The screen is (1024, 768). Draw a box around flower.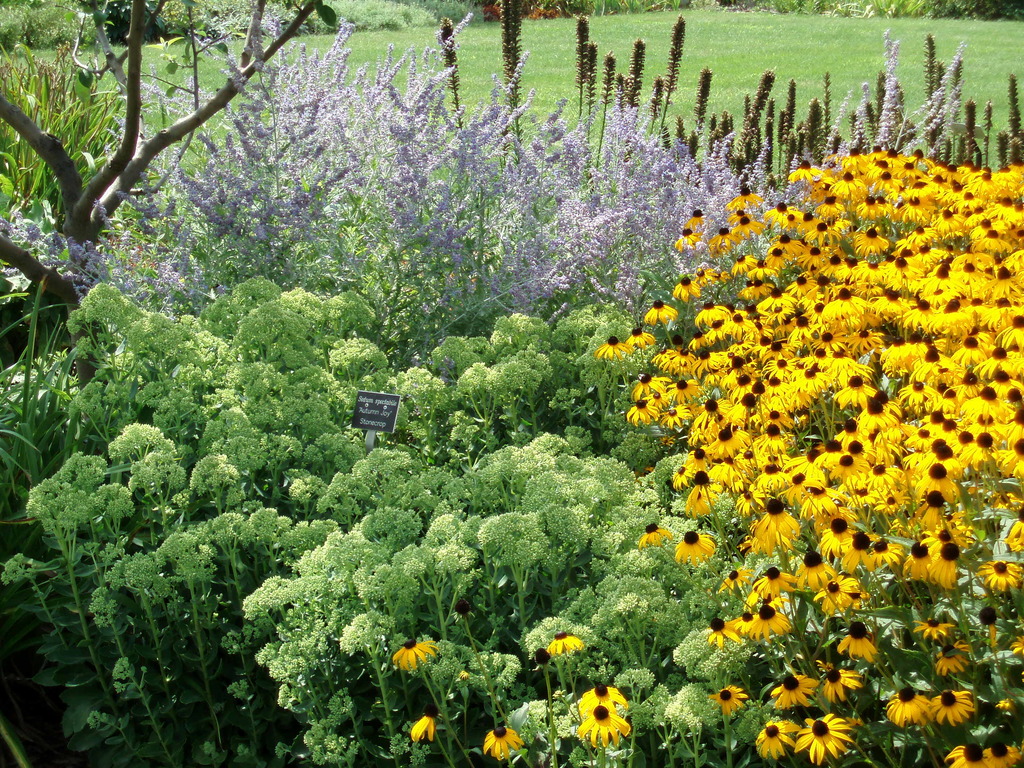
[573, 685, 629, 718].
